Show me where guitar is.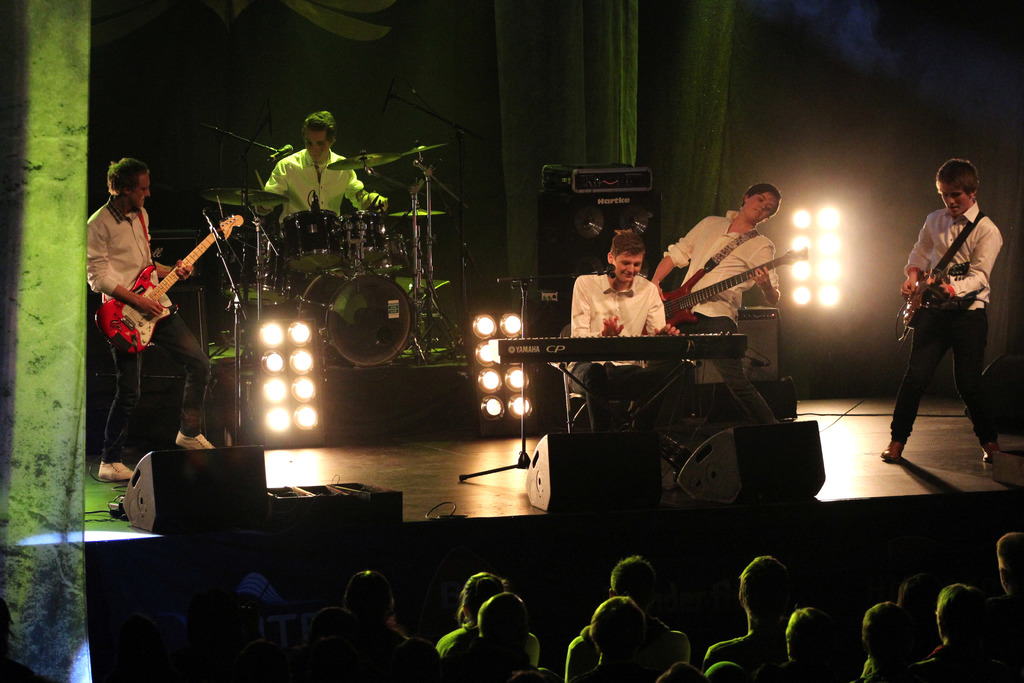
guitar is at {"left": 893, "top": 265, "right": 977, "bottom": 336}.
